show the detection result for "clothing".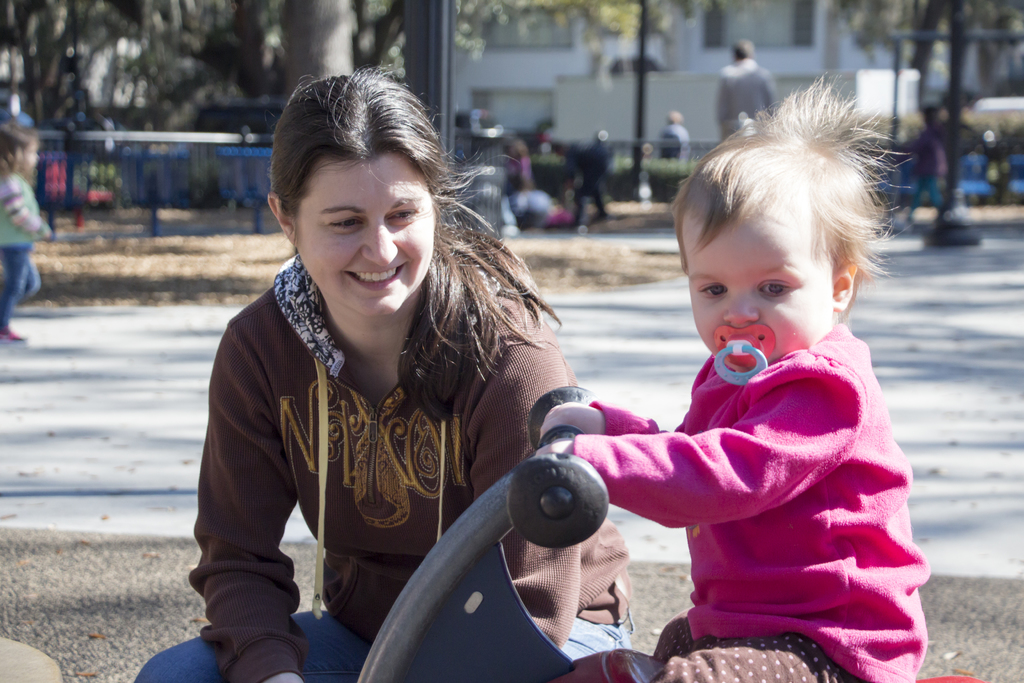
220:233:586:678.
